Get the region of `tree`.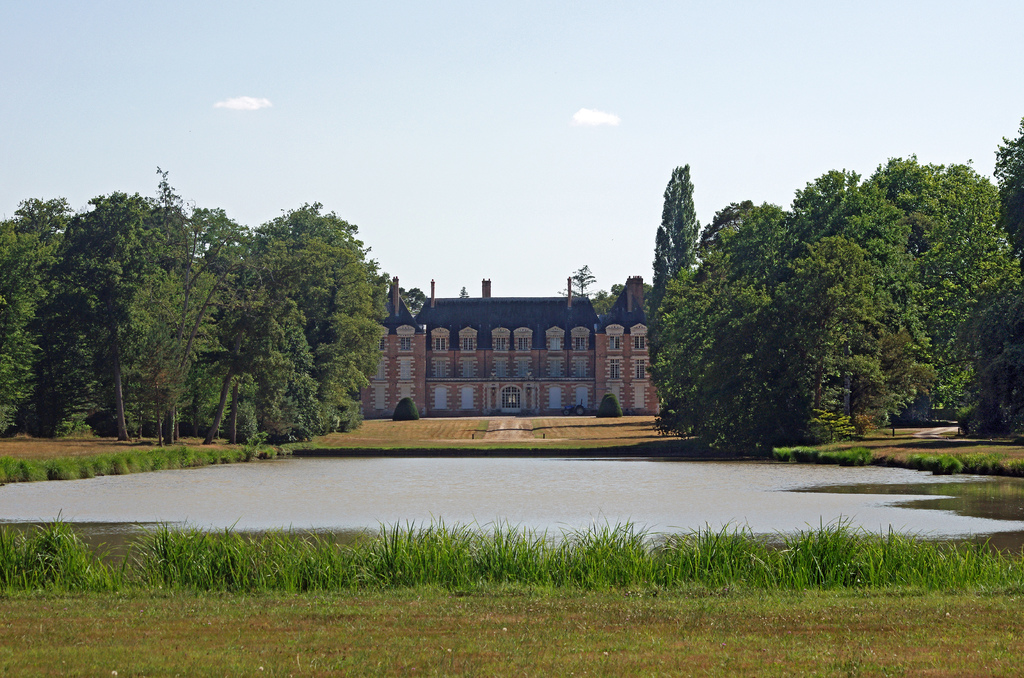
551 257 624 318.
